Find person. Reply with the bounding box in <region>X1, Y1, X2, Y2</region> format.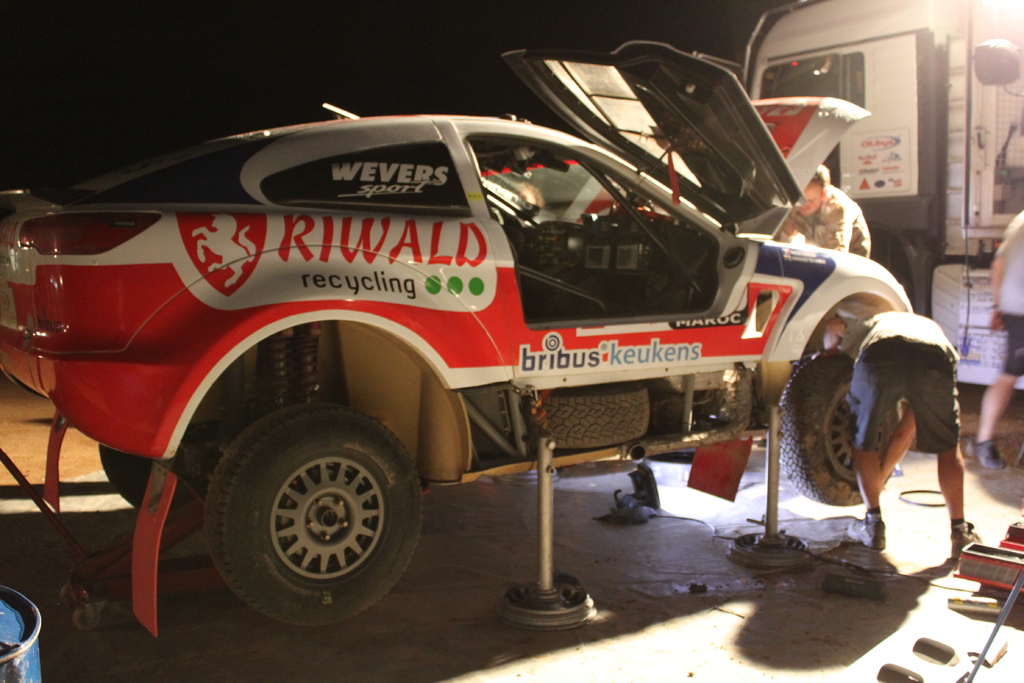
<region>967, 204, 1023, 476</region>.
